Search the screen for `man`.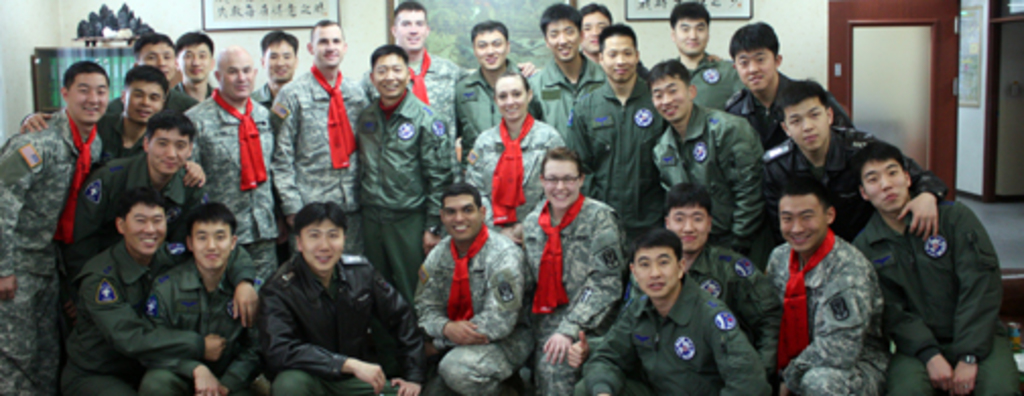
Found at 658/0/748/116.
